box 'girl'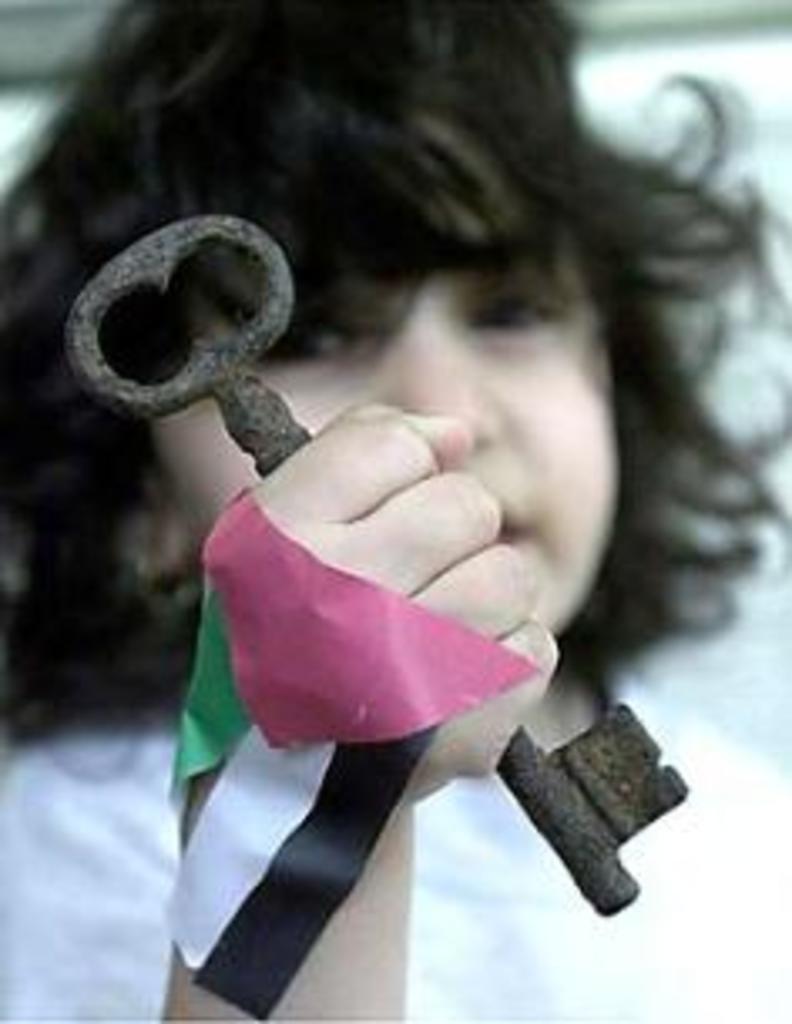
bbox(0, 0, 789, 1021)
